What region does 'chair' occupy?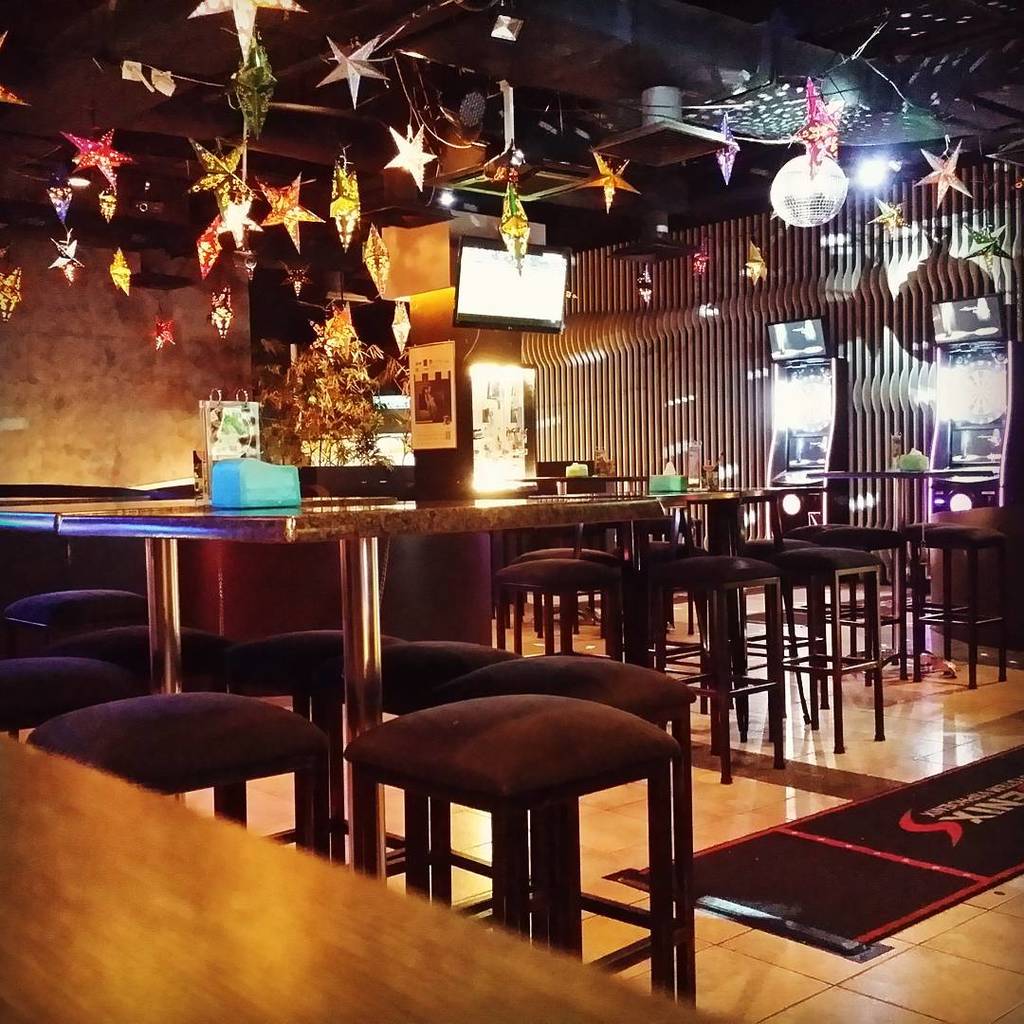
[left=345, top=628, right=719, bottom=968].
